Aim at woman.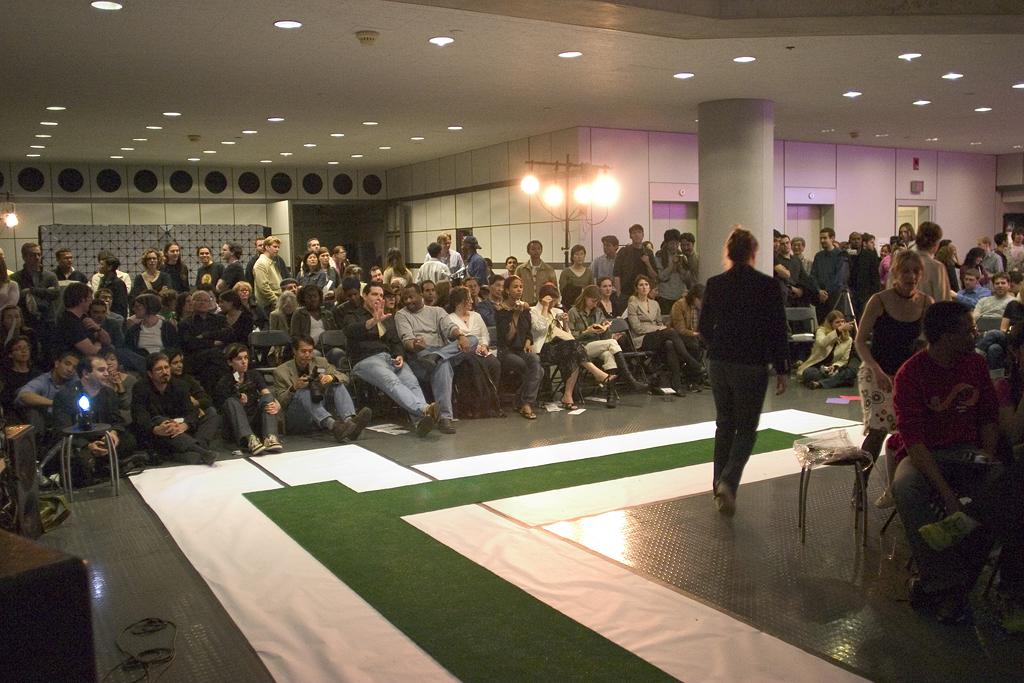
Aimed at (x1=219, y1=293, x2=257, y2=340).
